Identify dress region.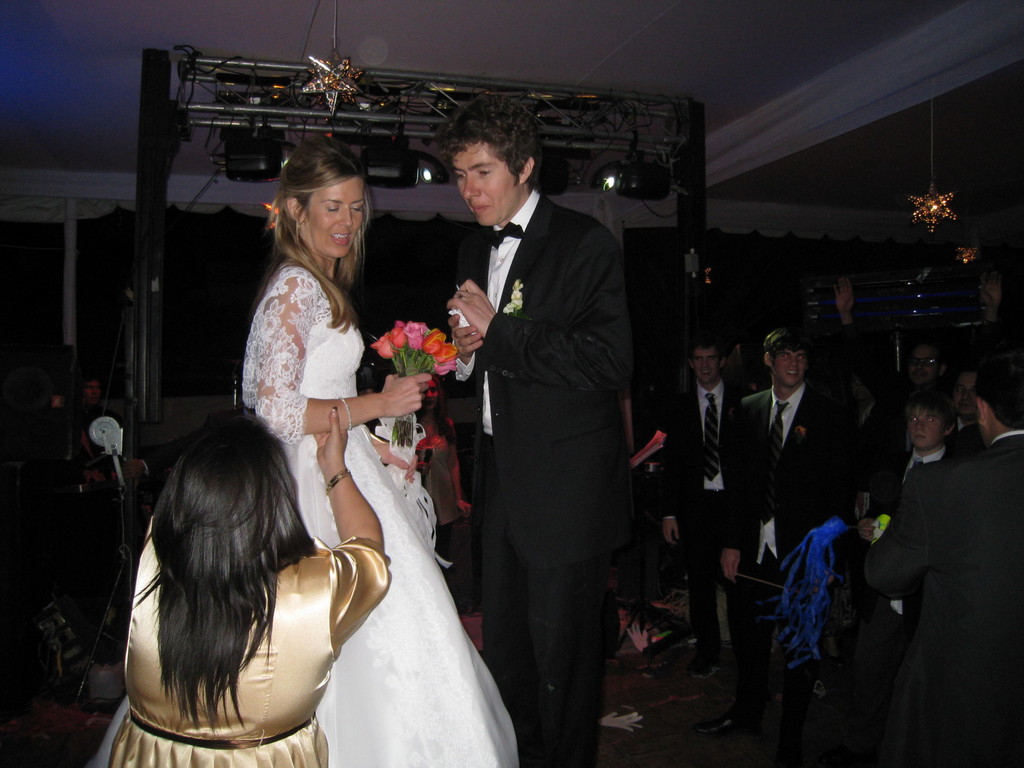
Region: [107, 515, 390, 767].
